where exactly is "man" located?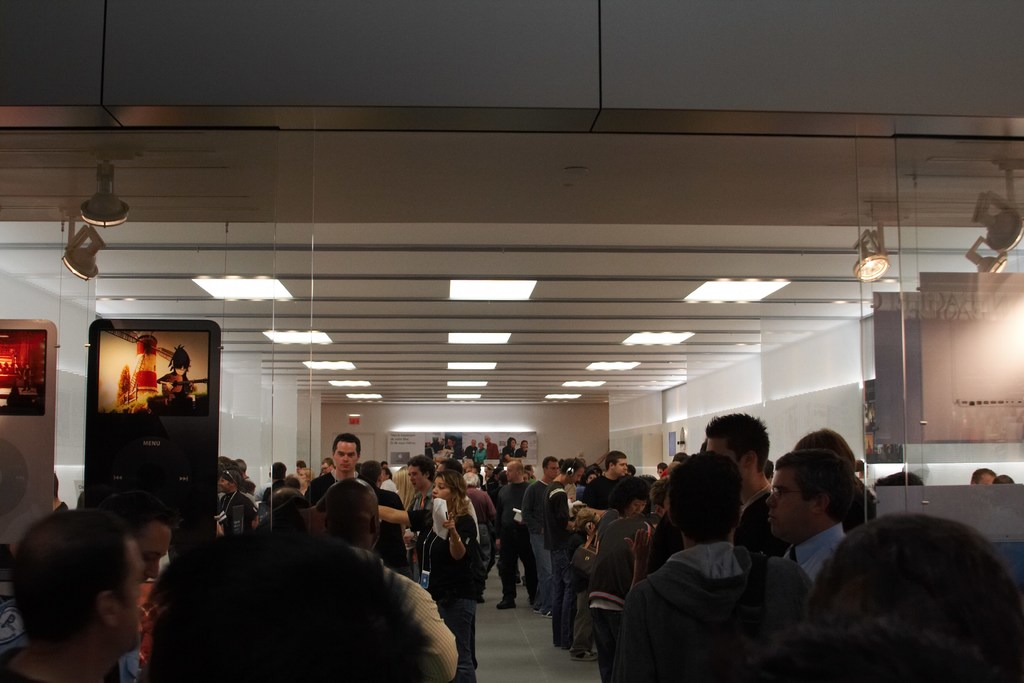
Its bounding box is pyautogui.locateOnScreen(264, 461, 297, 498).
